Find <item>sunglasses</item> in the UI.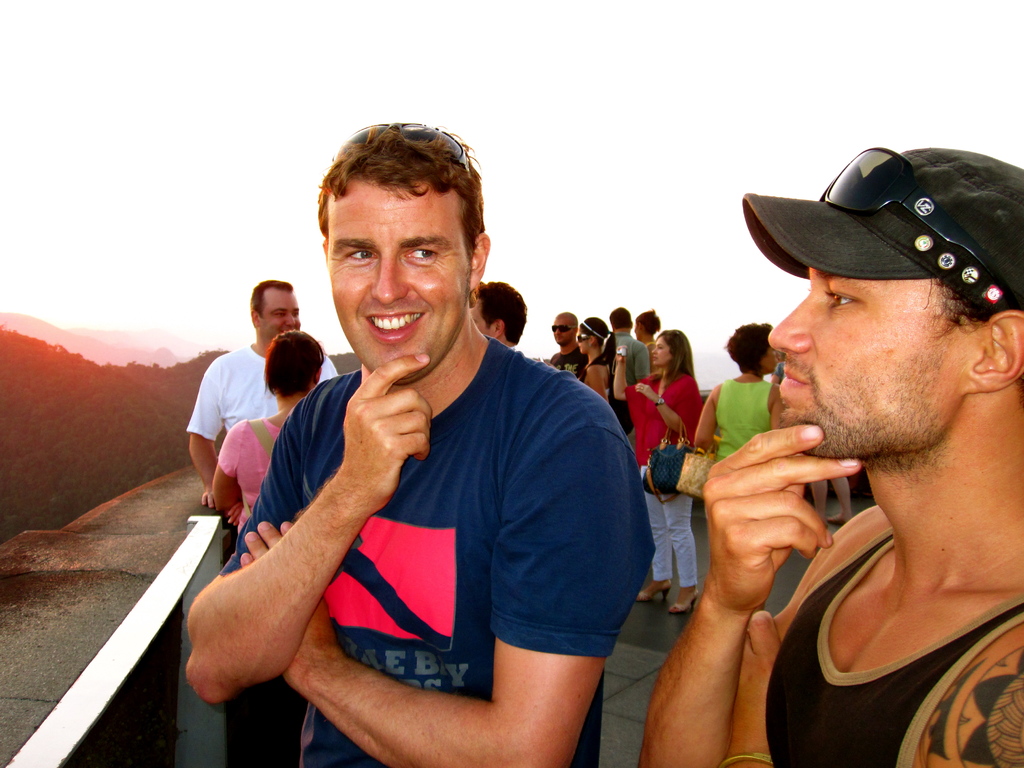
UI element at (x1=818, y1=141, x2=1023, y2=303).
